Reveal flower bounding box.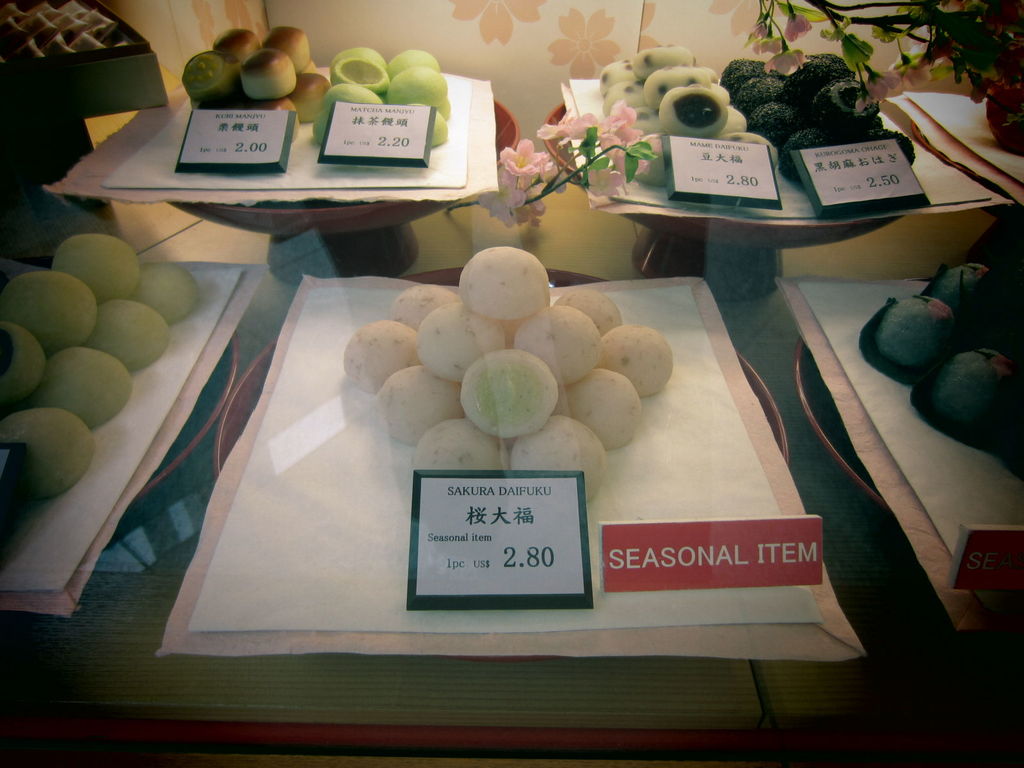
Revealed: box(790, 12, 812, 40).
